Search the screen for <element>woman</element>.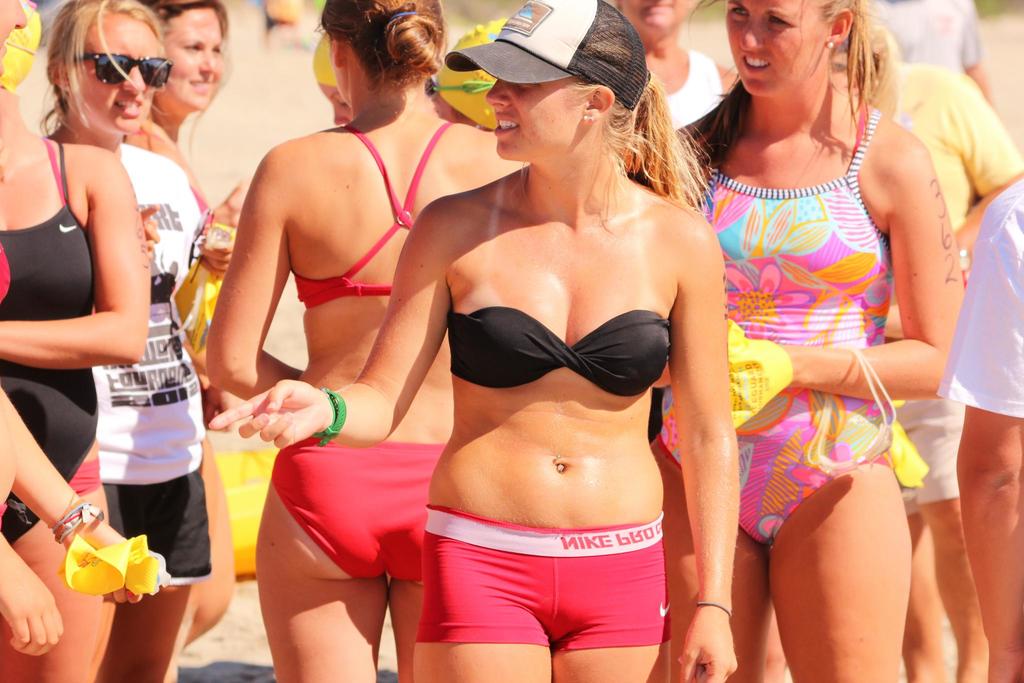
Found at bbox(129, 0, 255, 646).
